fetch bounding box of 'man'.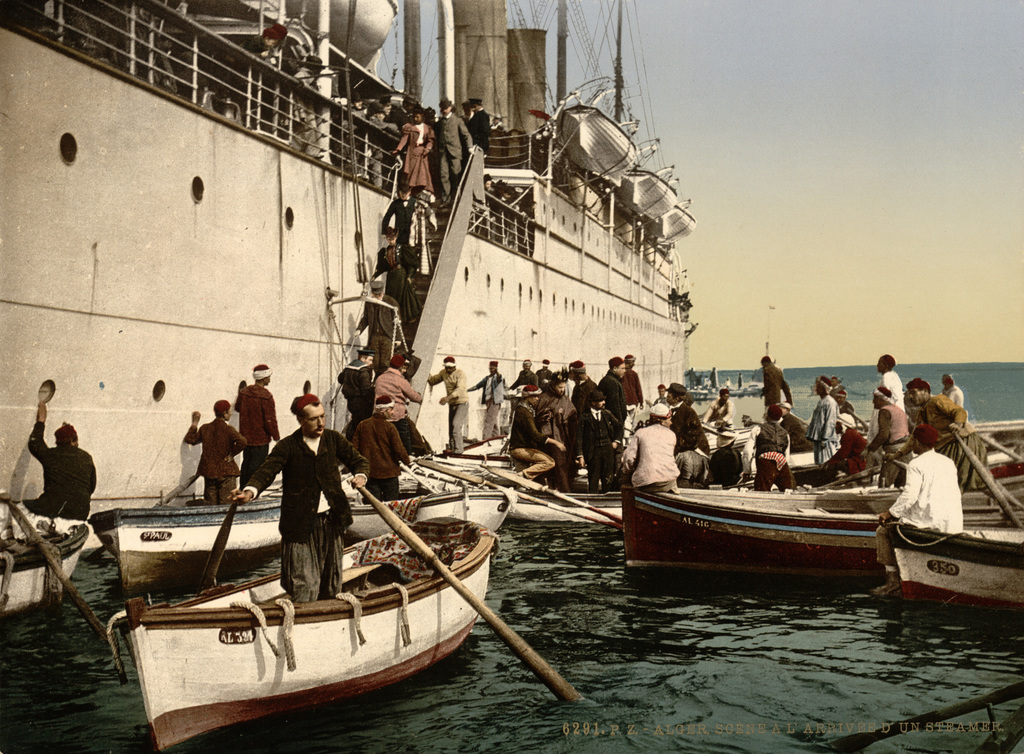
Bbox: 353/277/400/363.
